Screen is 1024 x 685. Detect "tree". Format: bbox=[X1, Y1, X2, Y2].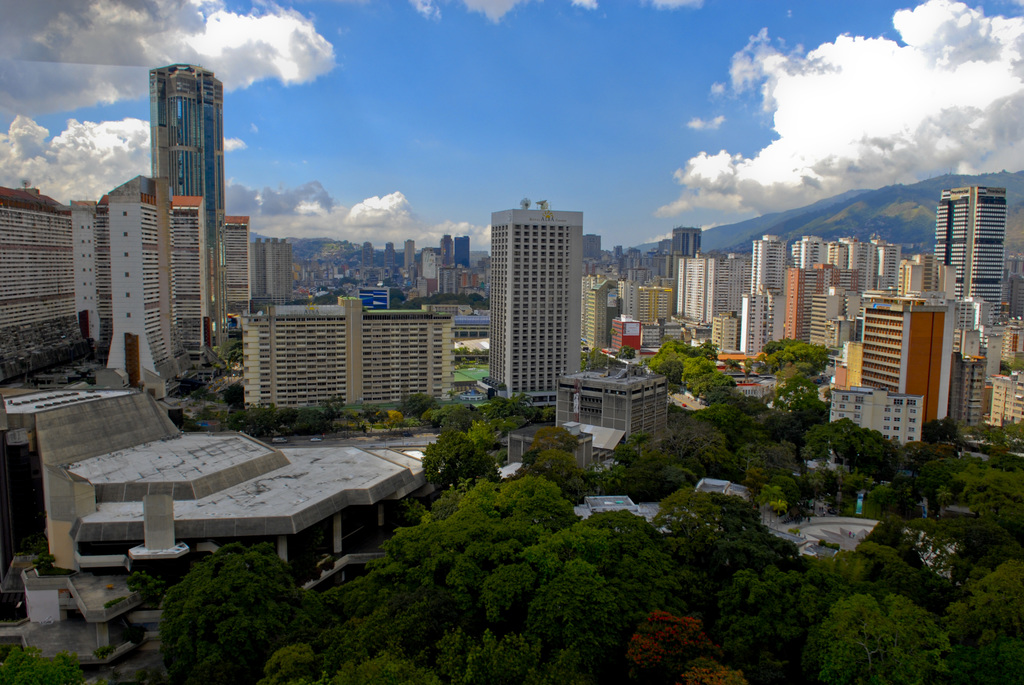
bbox=[531, 445, 576, 475].
